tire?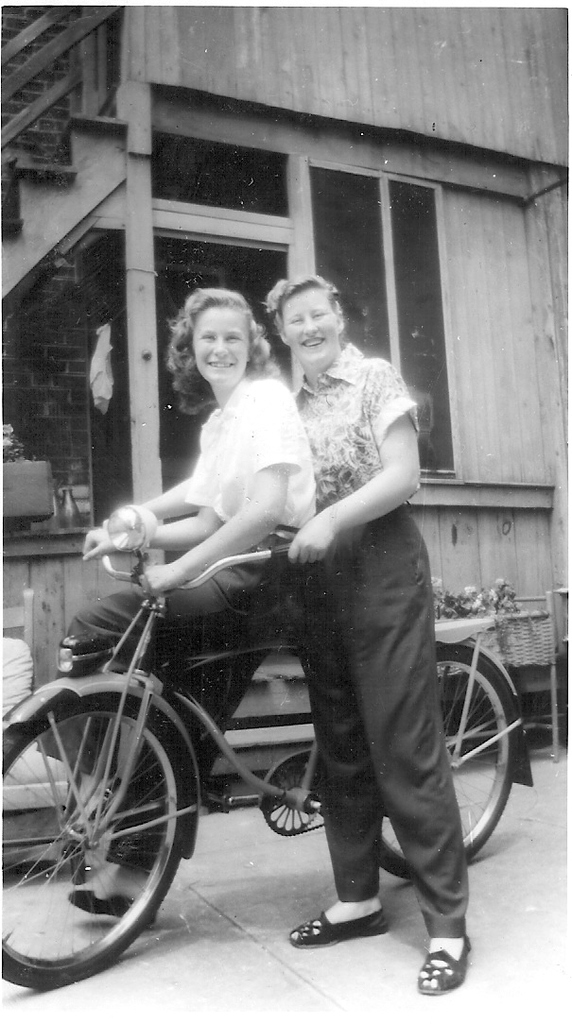
box(0, 689, 195, 997)
